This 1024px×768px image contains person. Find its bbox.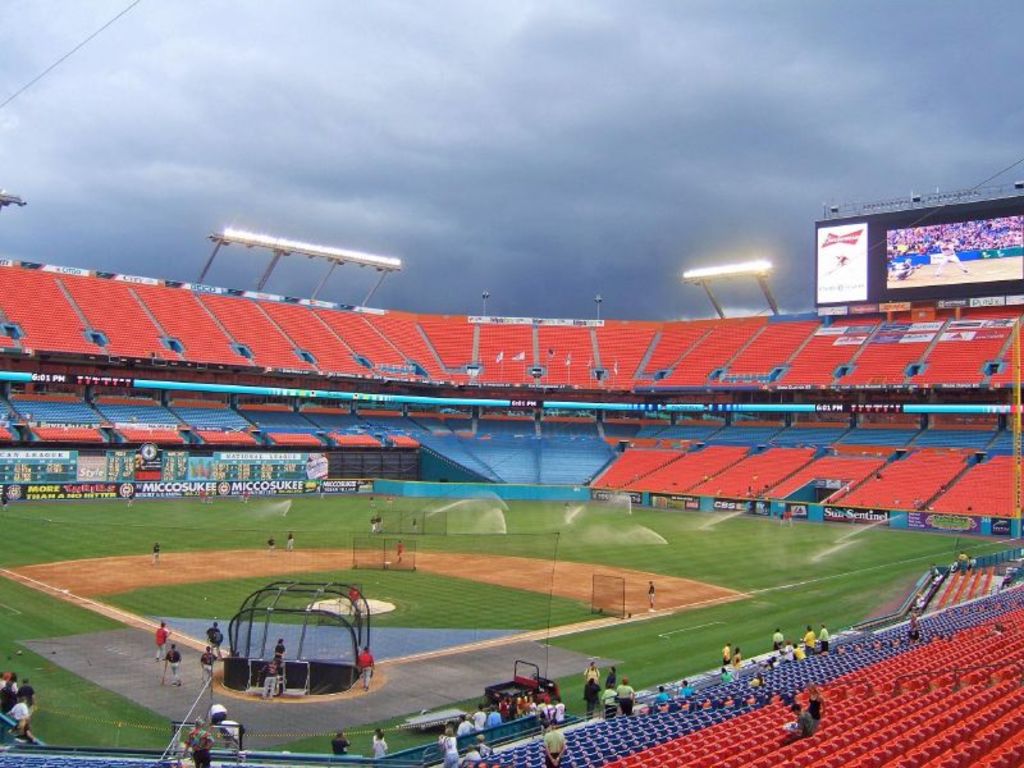
616 677 636 709.
